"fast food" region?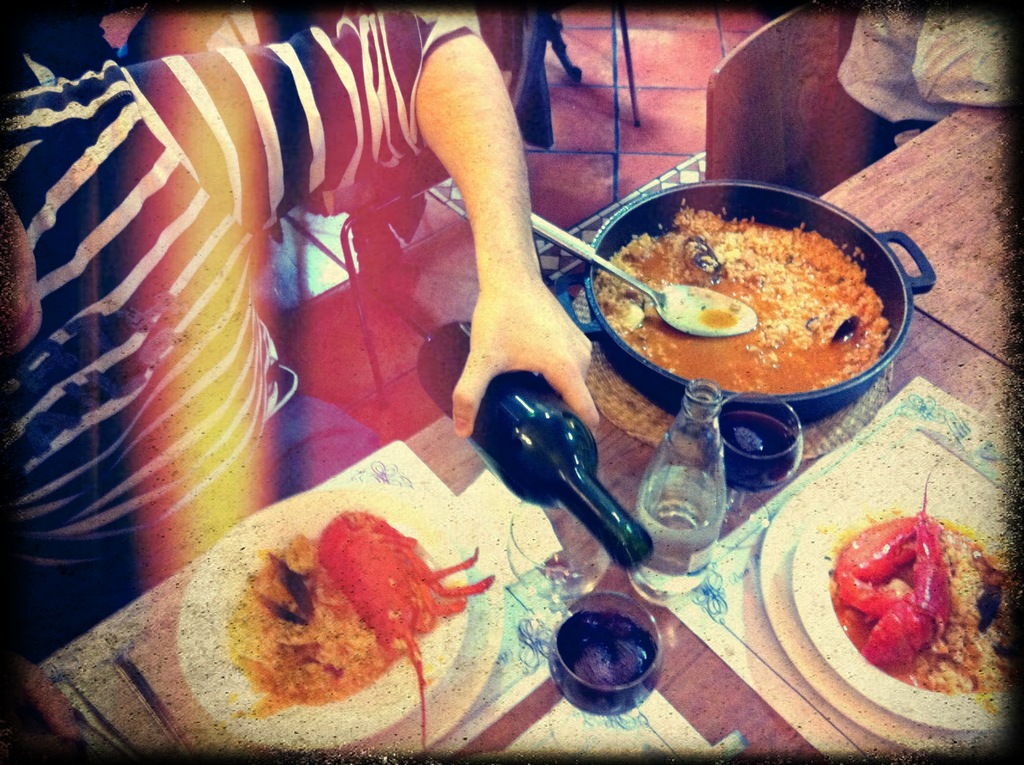
rect(238, 508, 484, 635)
